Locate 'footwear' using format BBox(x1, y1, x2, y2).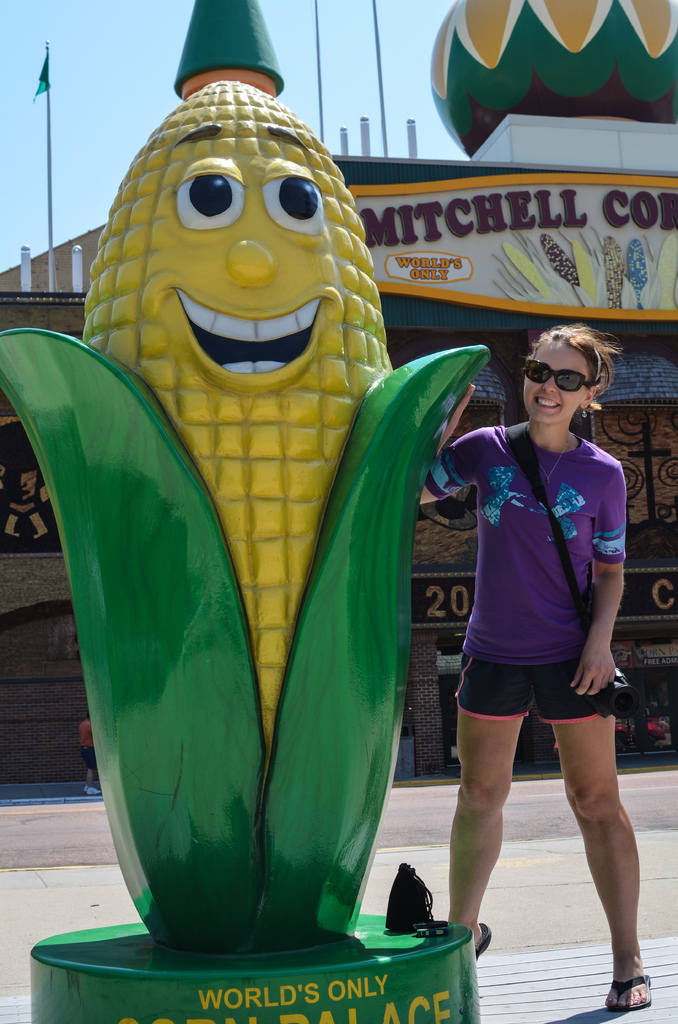
BBox(605, 979, 650, 1015).
